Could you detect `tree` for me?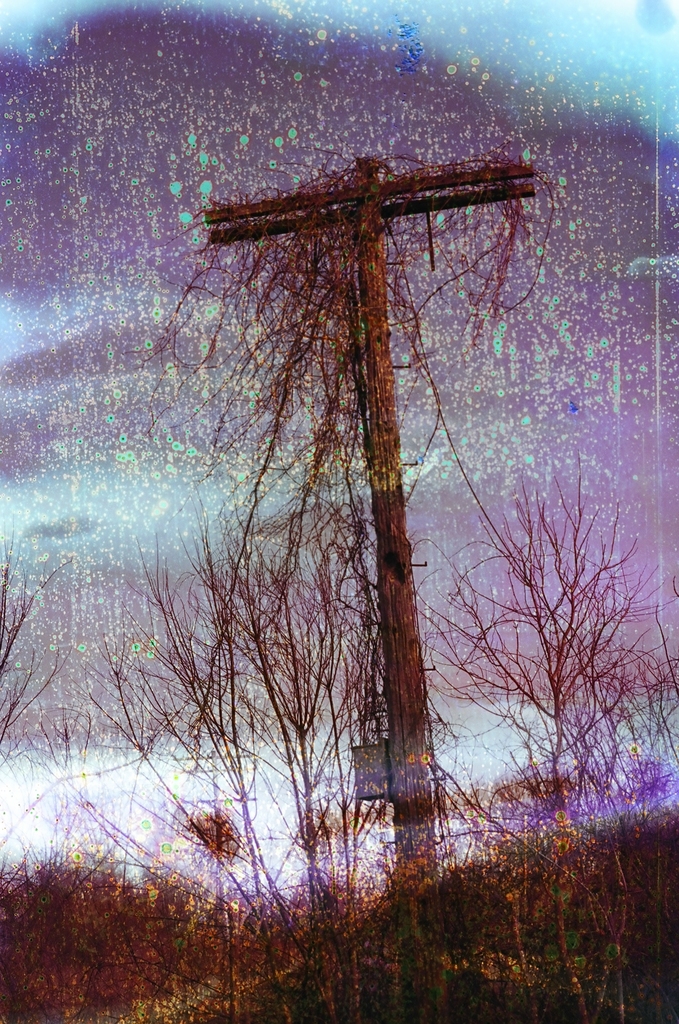
Detection result: {"x1": 438, "y1": 424, "x2": 646, "y2": 904}.
